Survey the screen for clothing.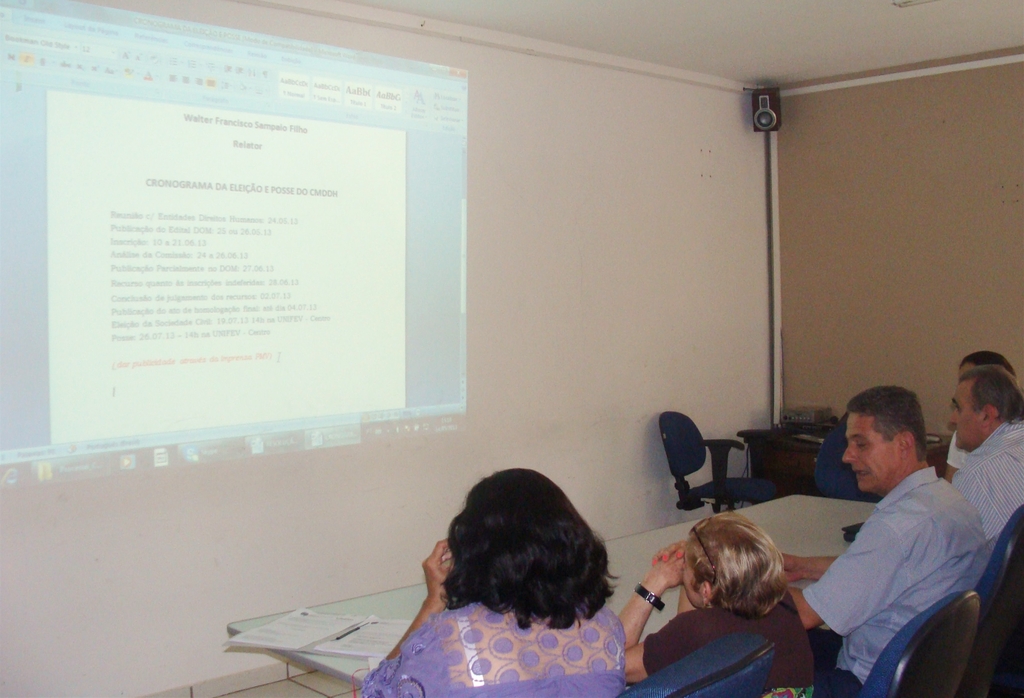
Survey found: 954:402:1023:574.
